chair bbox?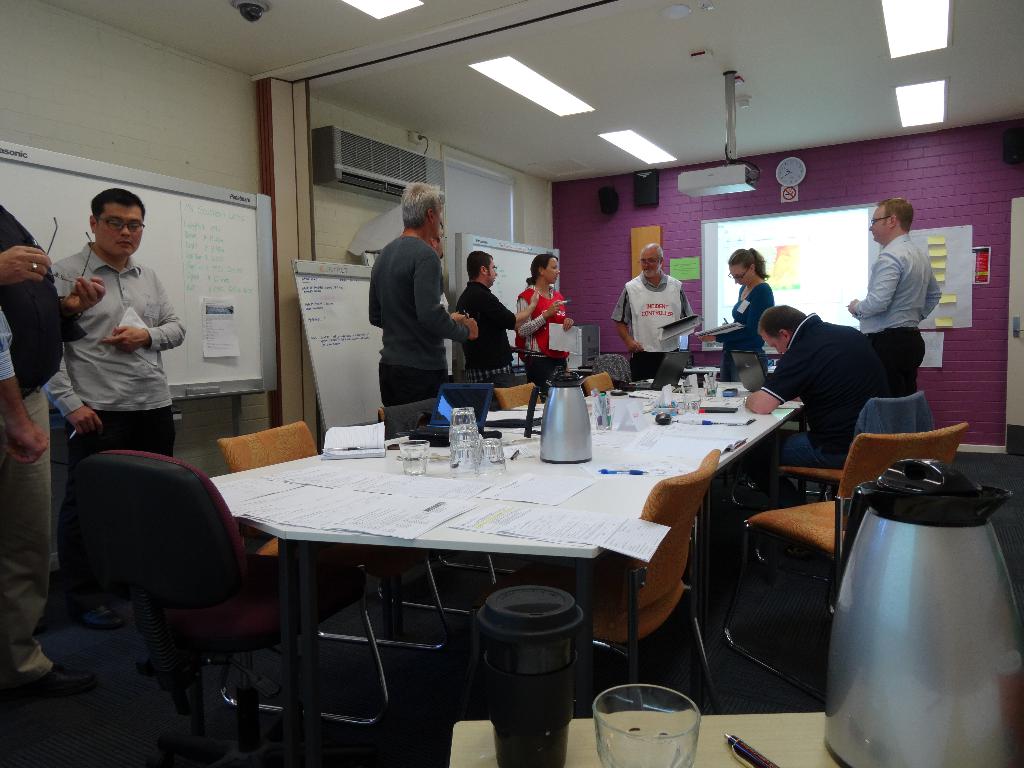
x1=722, y1=417, x2=969, y2=701
